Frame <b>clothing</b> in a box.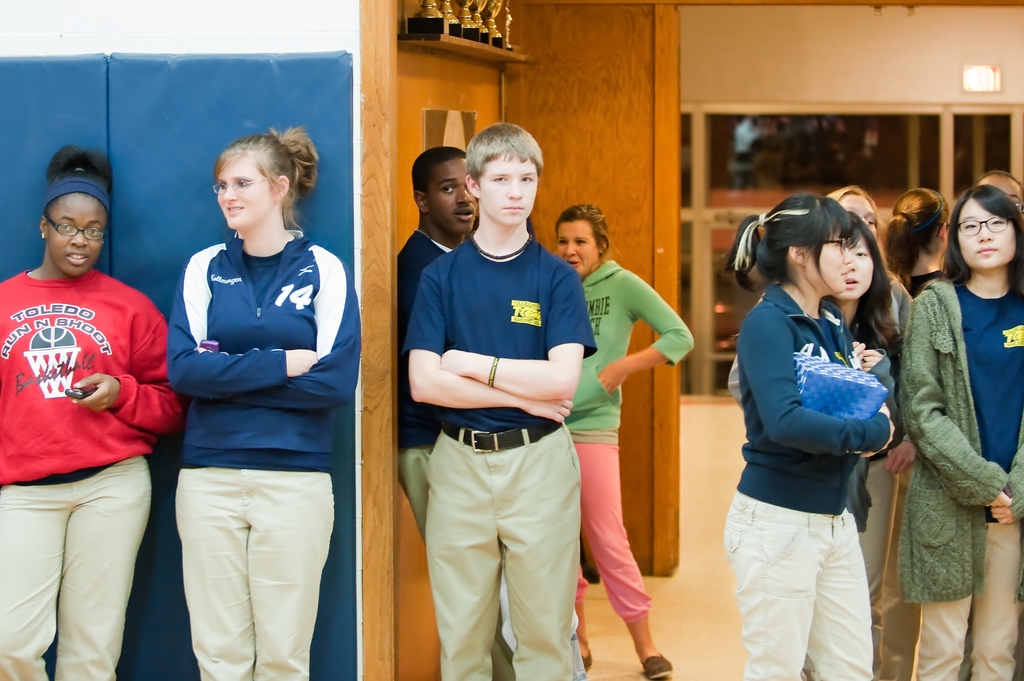
Rect(0, 262, 184, 680).
